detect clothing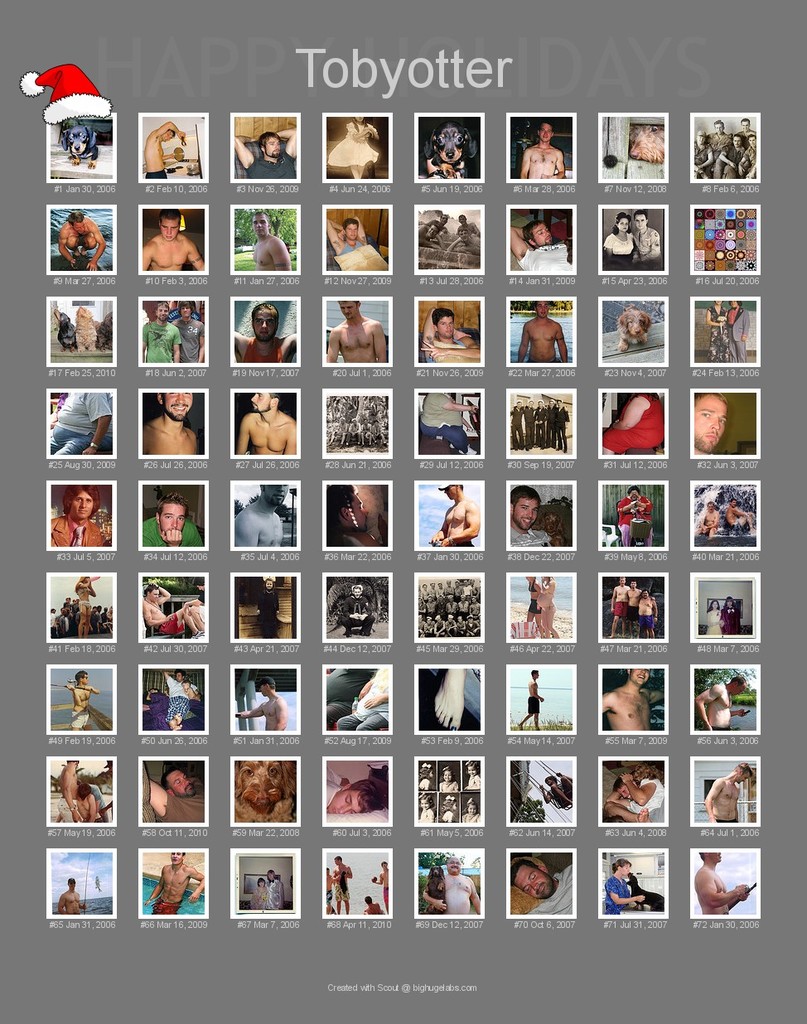
x1=197 y1=587 x2=208 y2=604
